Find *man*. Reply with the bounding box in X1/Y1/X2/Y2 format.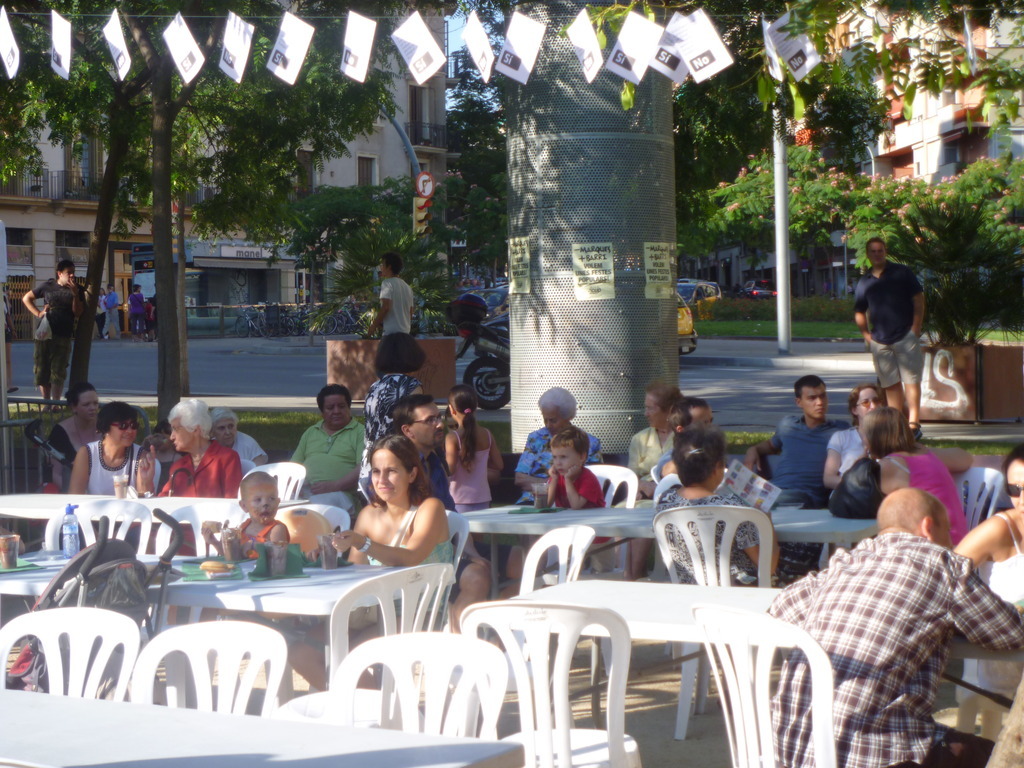
741/377/854/505.
